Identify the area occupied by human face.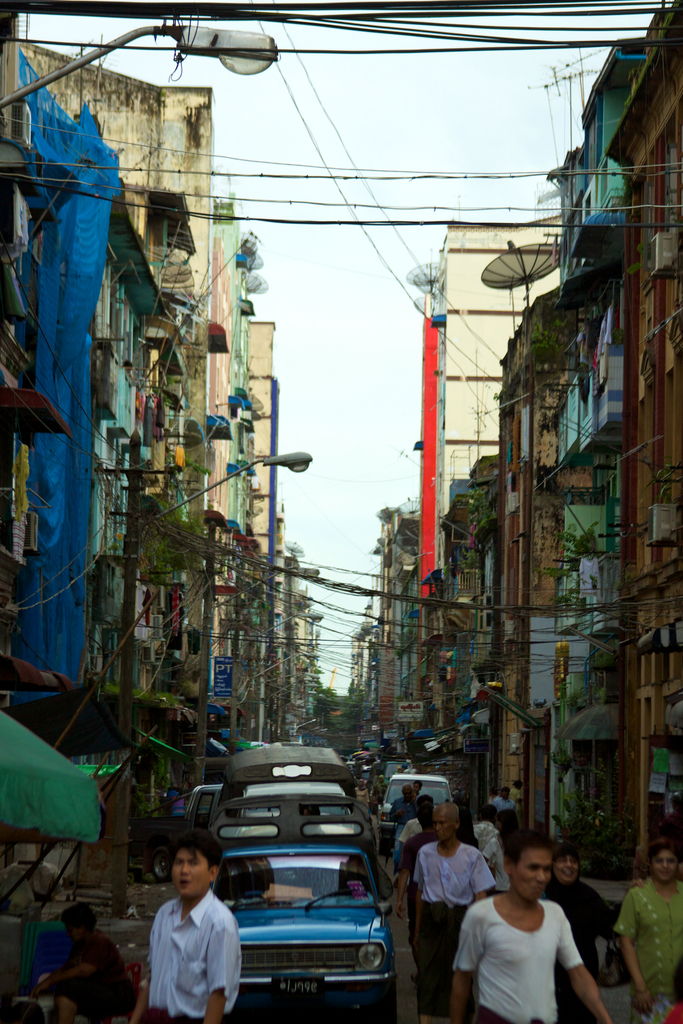
Area: {"x1": 174, "y1": 849, "x2": 211, "y2": 897}.
